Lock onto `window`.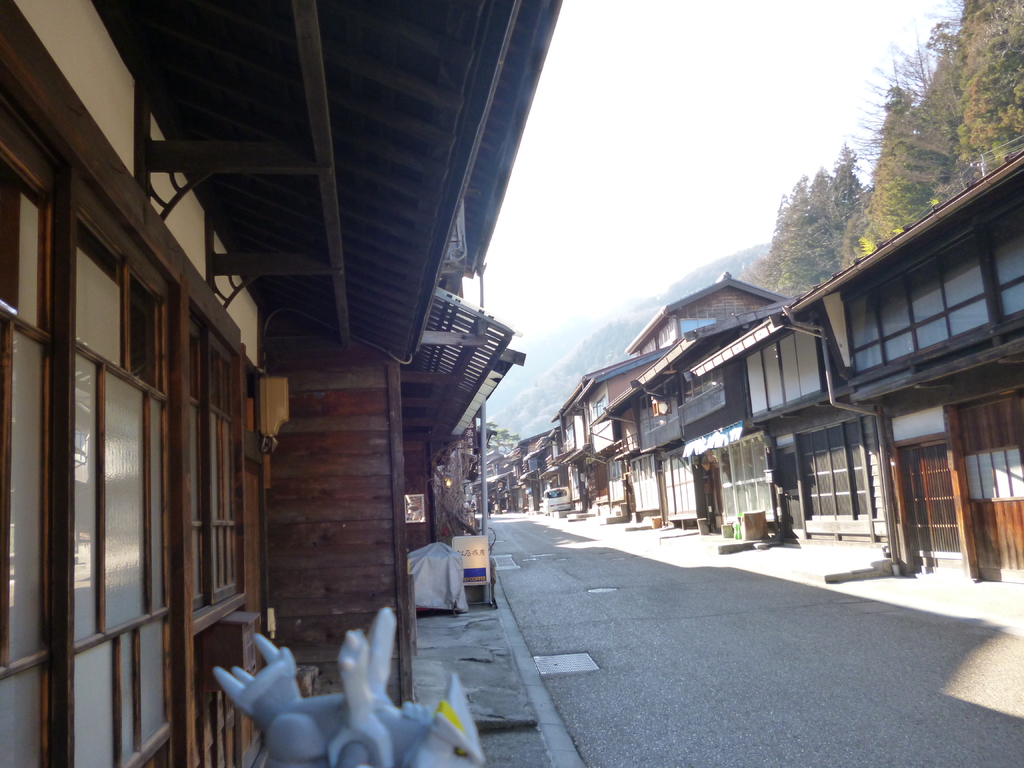
Locked: bbox=(662, 458, 700, 517).
